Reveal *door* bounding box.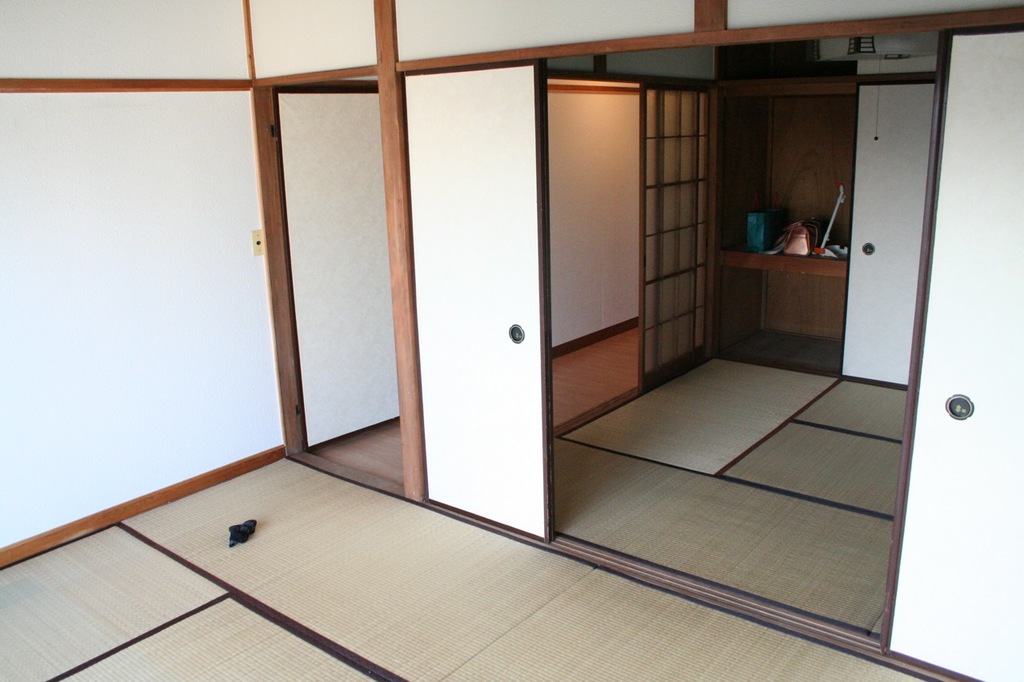
Revealed: {"left": 877, "top": 29, "right": 1023, "bottom": 681}.
